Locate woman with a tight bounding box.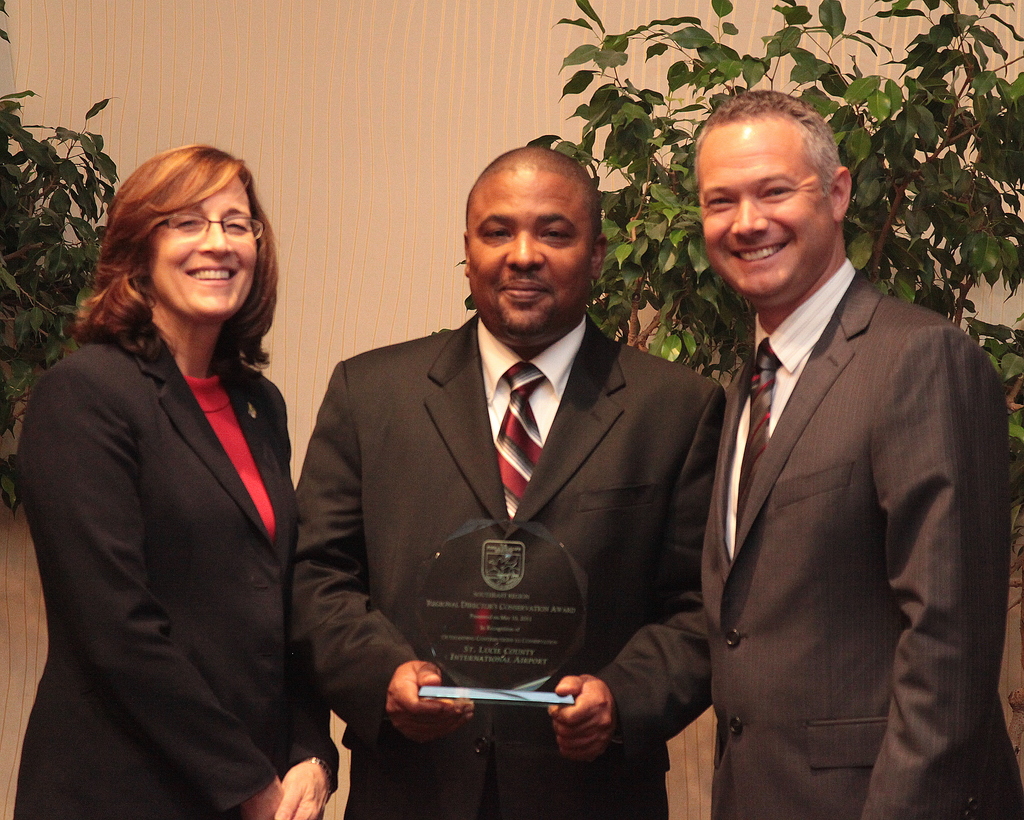
BBox(12, 142, 343, 819).
